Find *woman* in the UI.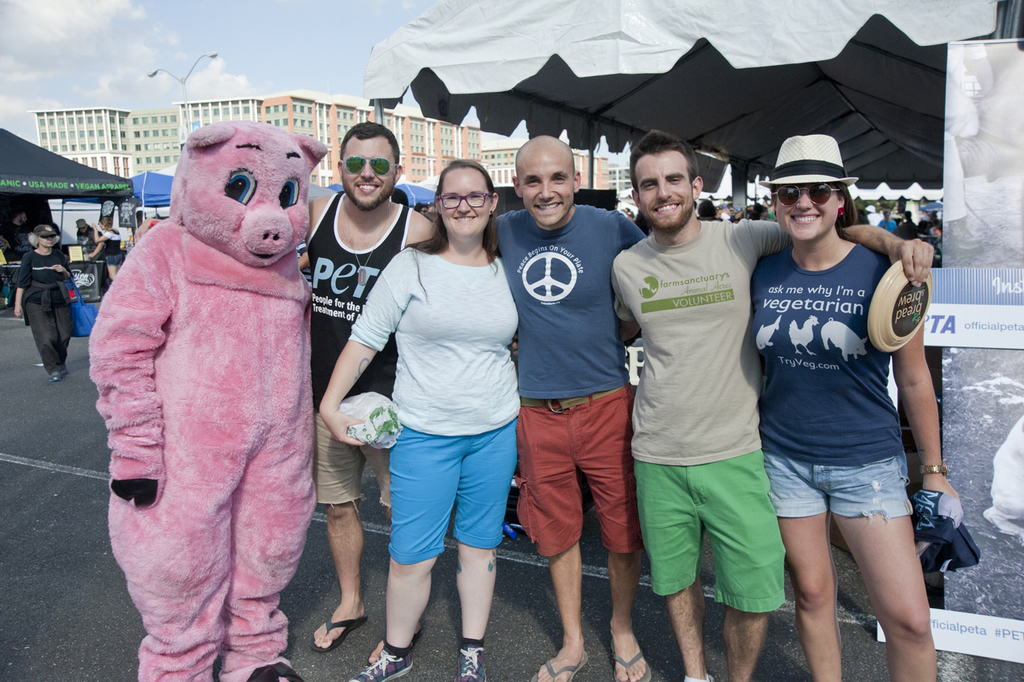
UI element at (318, 145, 526, 676).
